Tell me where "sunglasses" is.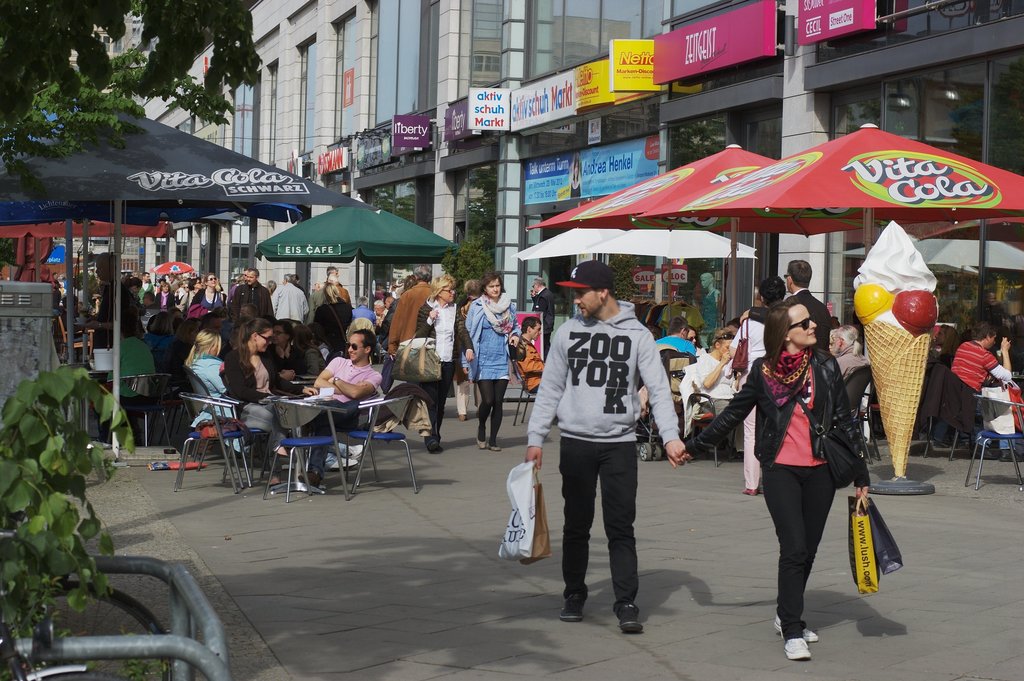
"sunglasses" is at x1=346 y1=342 x2=371 y2=350.
